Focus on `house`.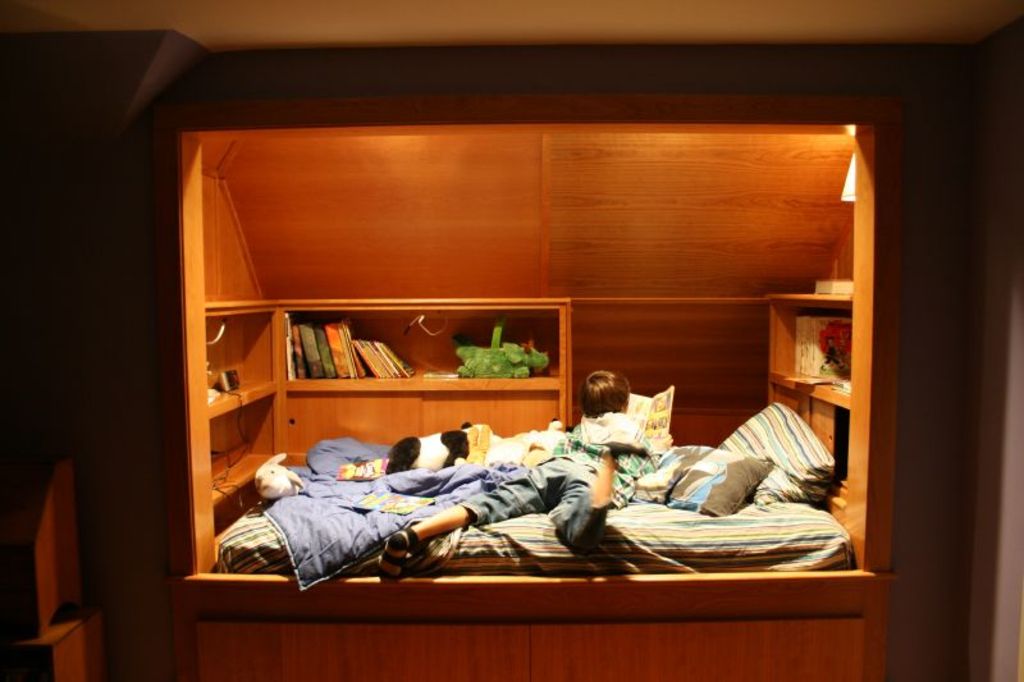
Focused at bbox(0, 0, 1023, 681).
